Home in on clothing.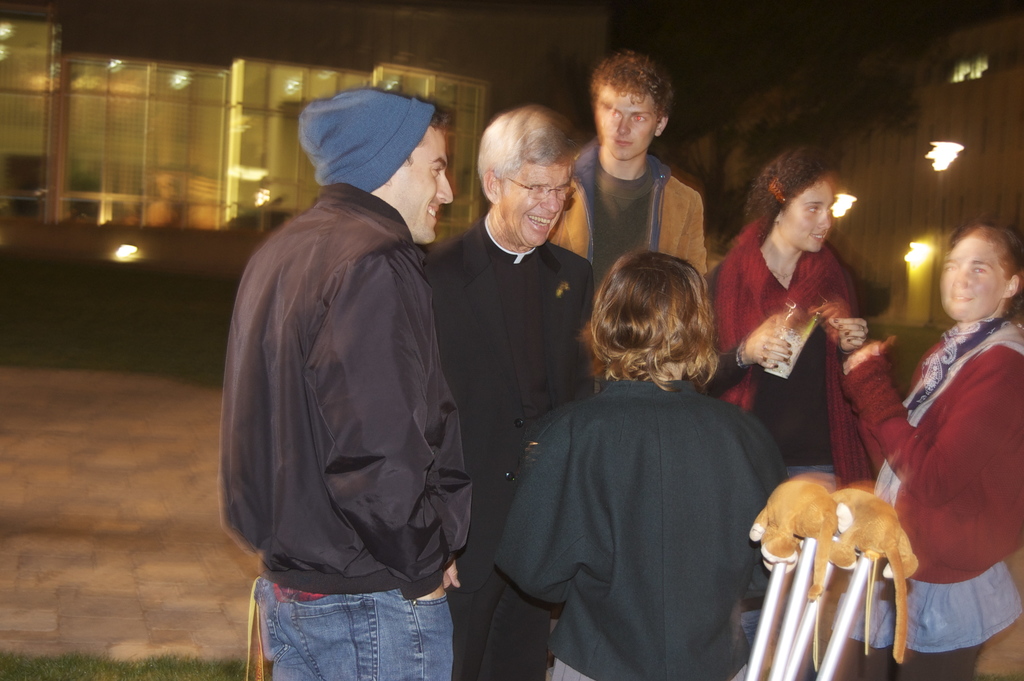
Homed in at 495 366 813 680.
